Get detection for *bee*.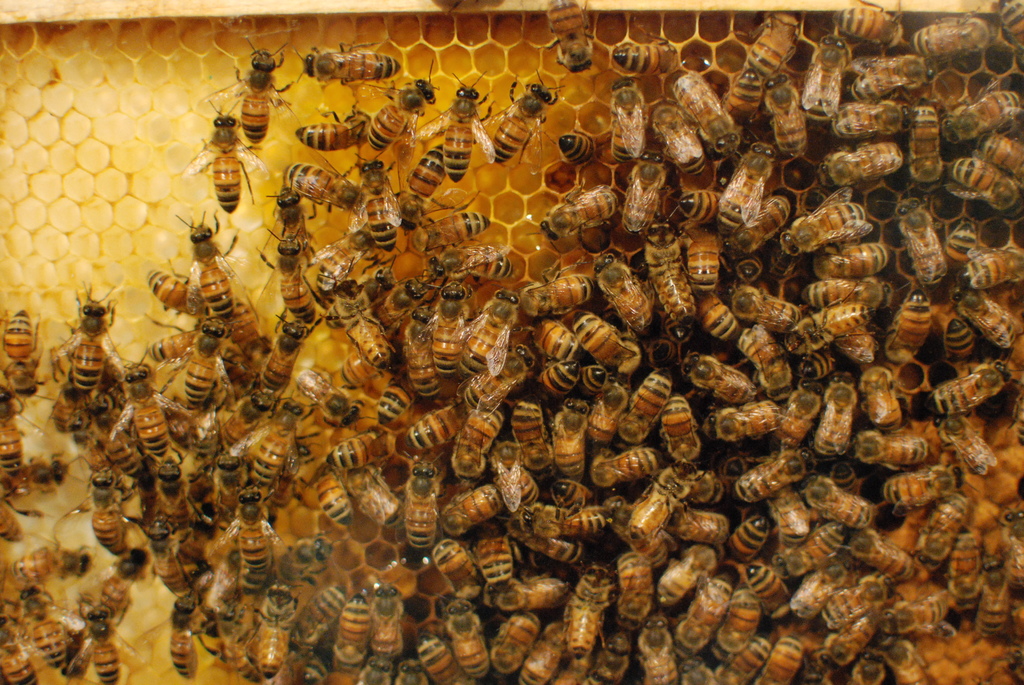
Detection: crop(663, 390, 694, 466).
